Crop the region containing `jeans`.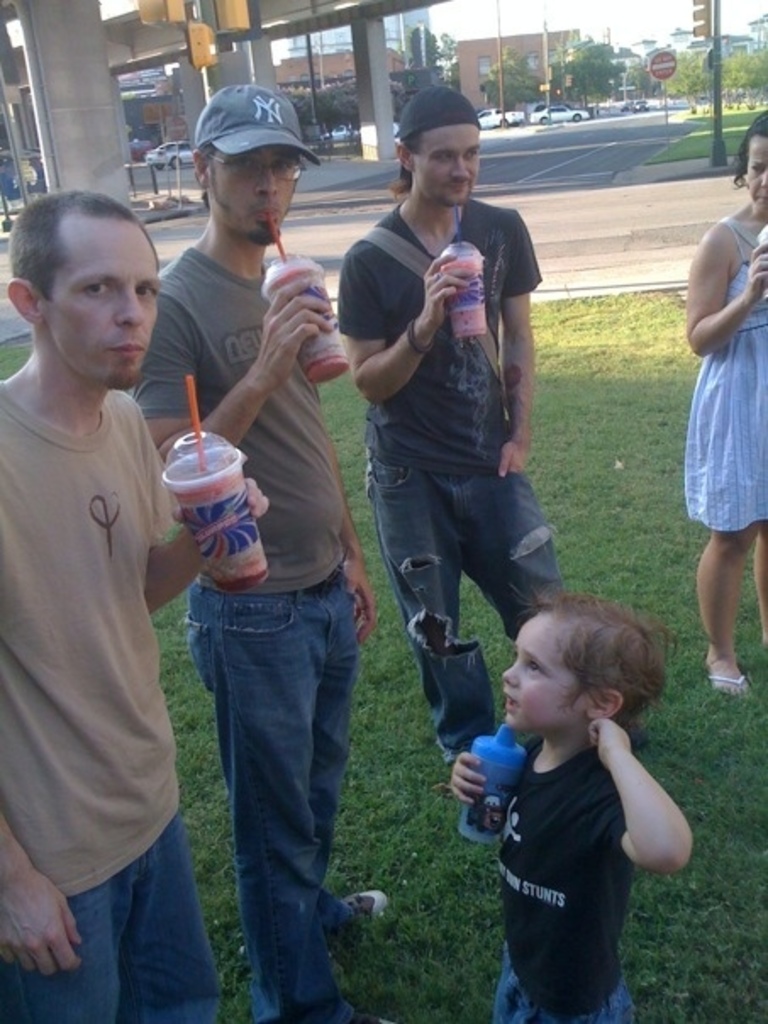
Crop region: pyautogui.locateOnScreen(492, 939, 636, 1022).
